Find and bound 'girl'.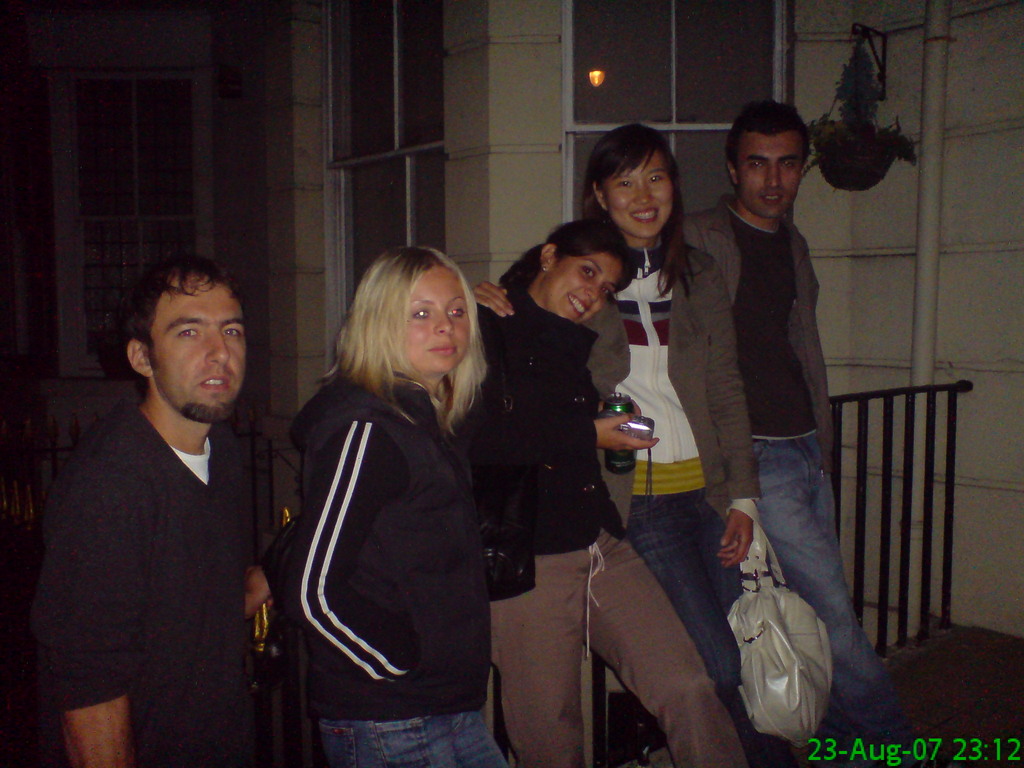
Bound: left=476, top=123, right=762, bottom=704.
